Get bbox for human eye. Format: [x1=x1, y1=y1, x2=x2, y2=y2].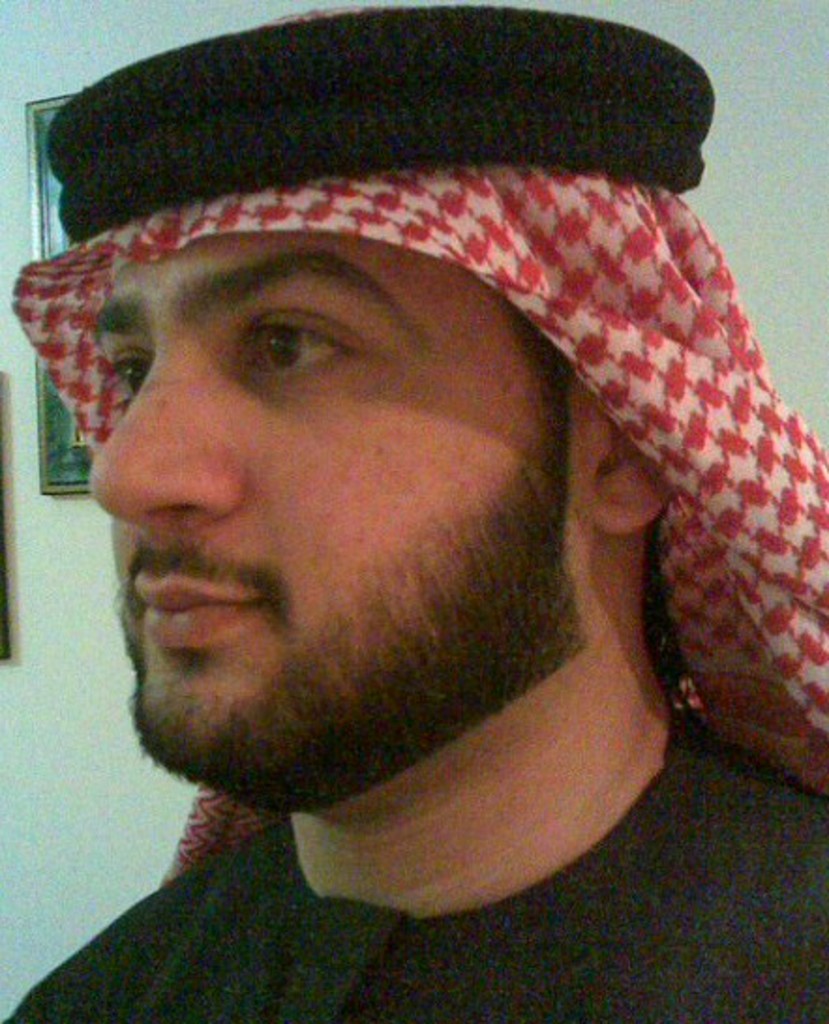
[x1=238, y1=306, x2=362, y2=386].
